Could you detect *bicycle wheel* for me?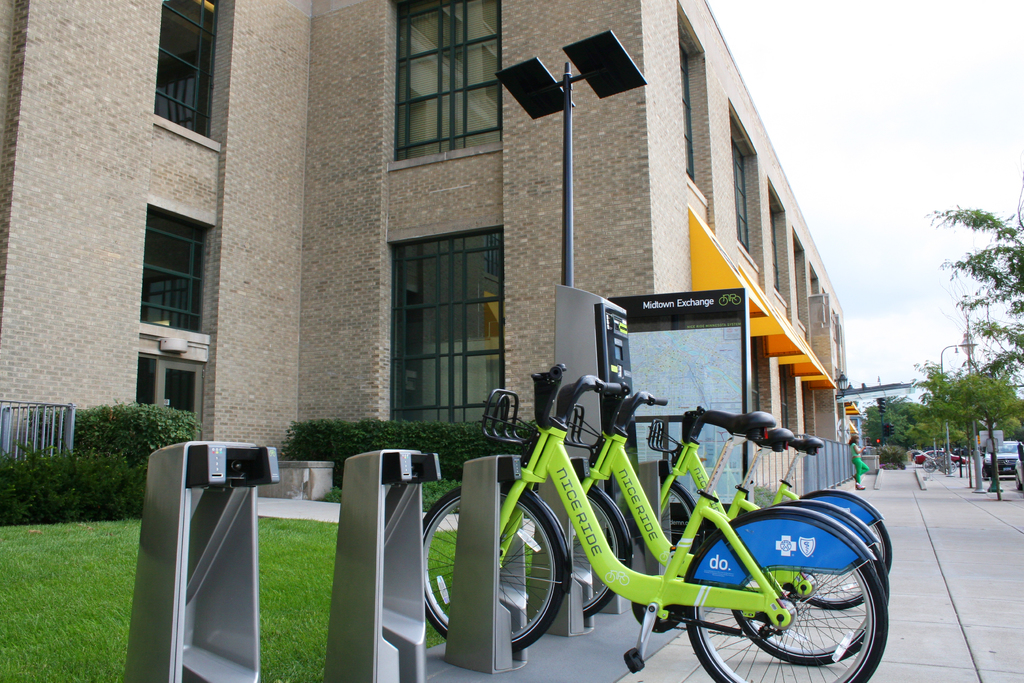
Detection result: [426,482,568,654].
